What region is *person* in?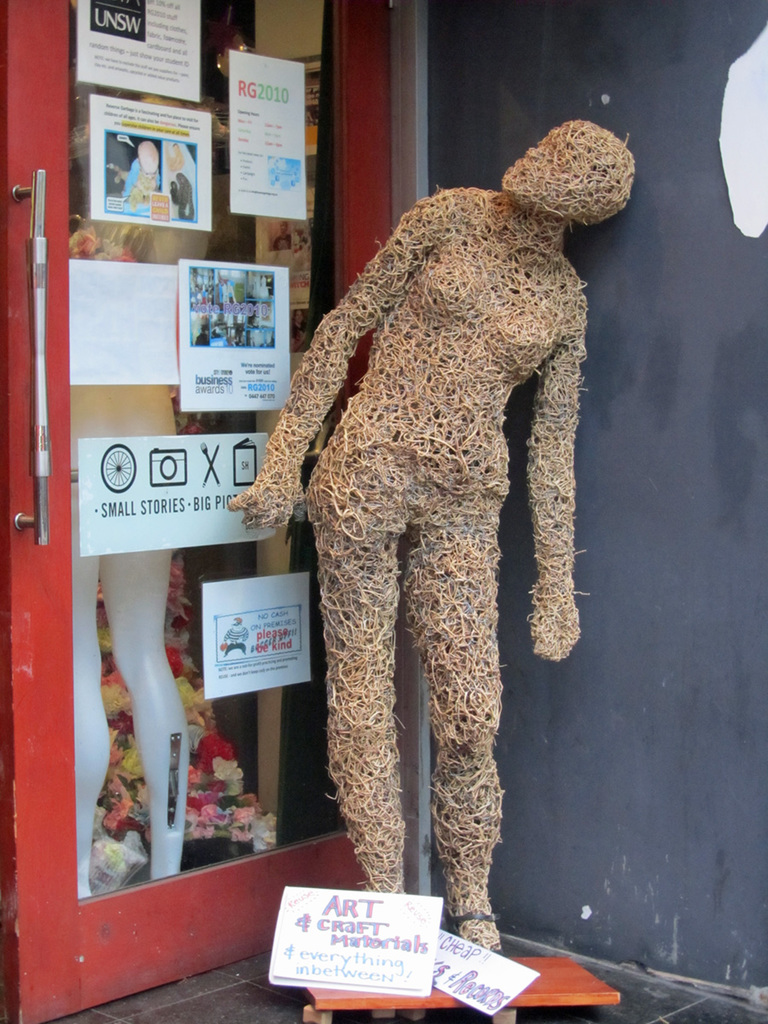
(165, 141, 183, 173).
